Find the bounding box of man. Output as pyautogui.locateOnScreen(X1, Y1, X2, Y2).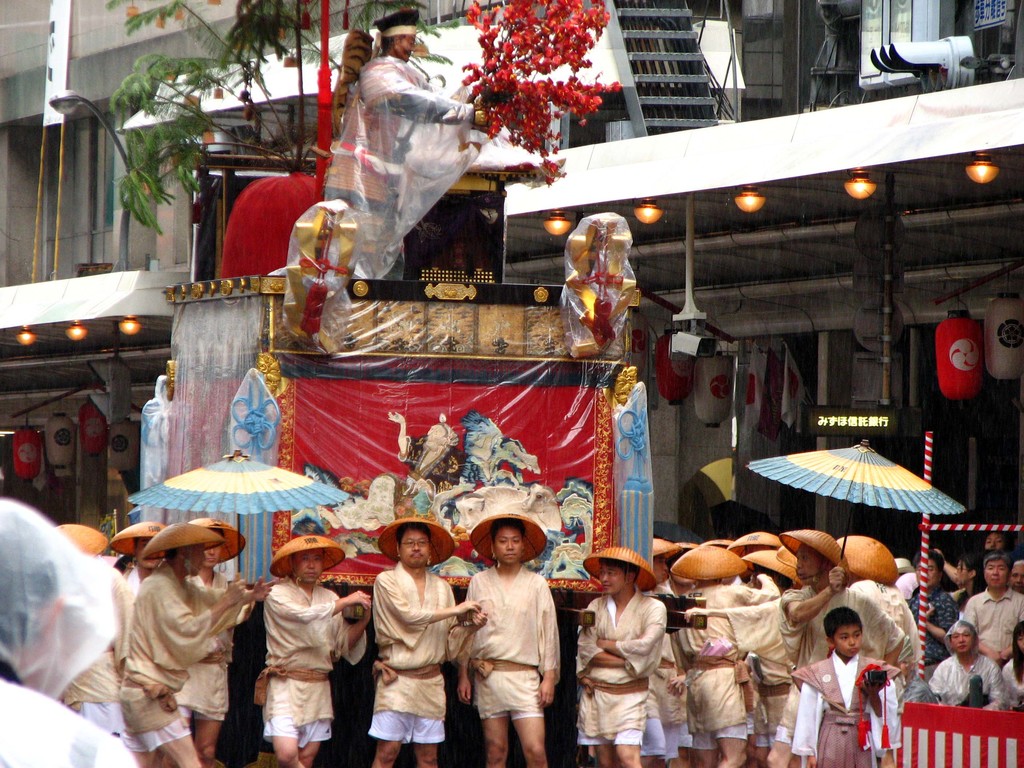
pyautogui.locateOnScreen(954, 548, 1023, 670).
